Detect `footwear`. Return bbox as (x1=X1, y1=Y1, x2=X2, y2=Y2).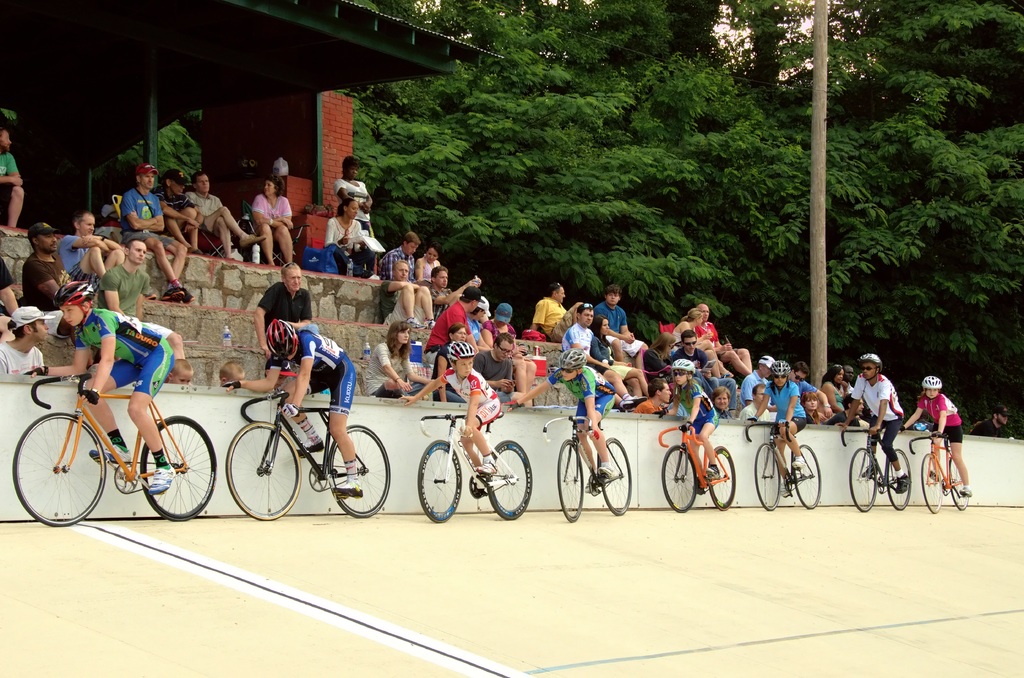
(x1=86, y1=445, x2=137, y2=462).
